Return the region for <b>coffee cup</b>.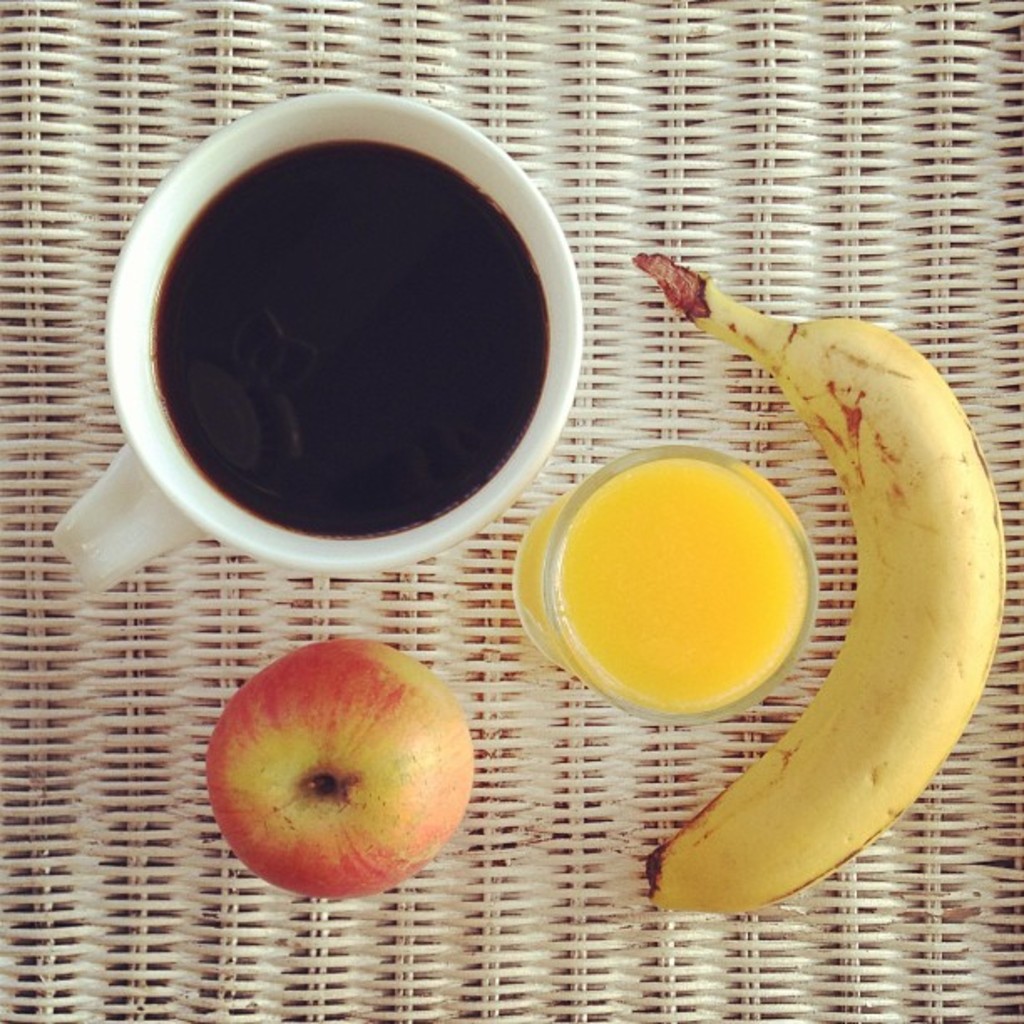
bbox=(45, 89, 576, 604).
